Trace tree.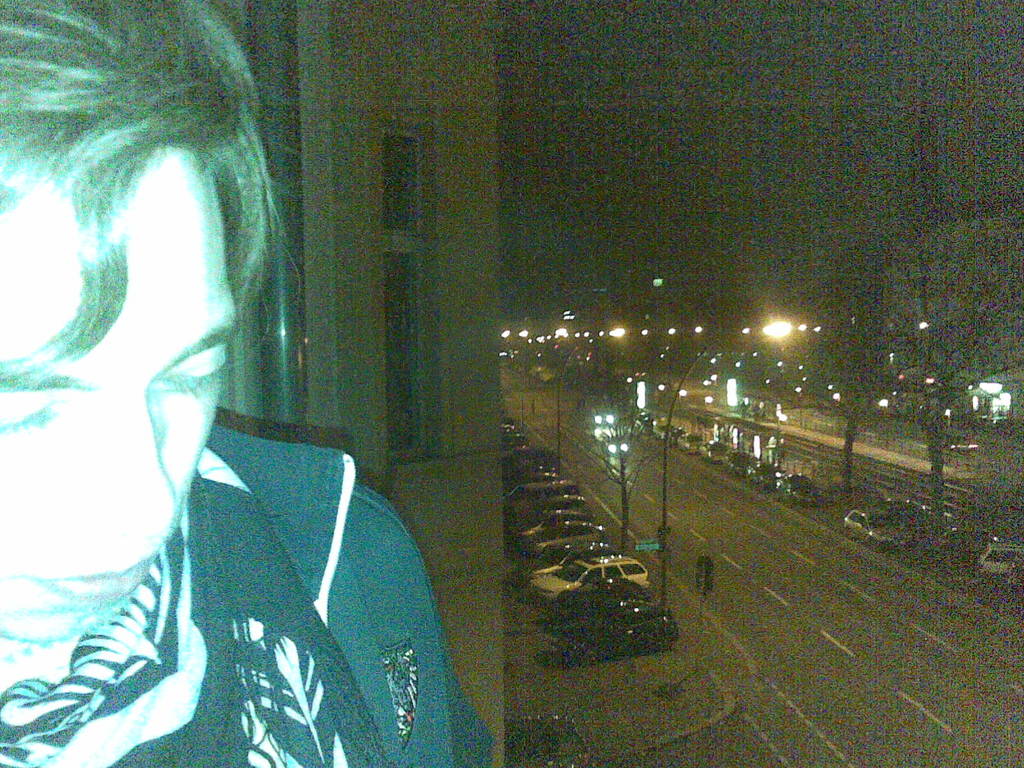
Traced to x1=751, y1=55, x2=1023, y2=548.
